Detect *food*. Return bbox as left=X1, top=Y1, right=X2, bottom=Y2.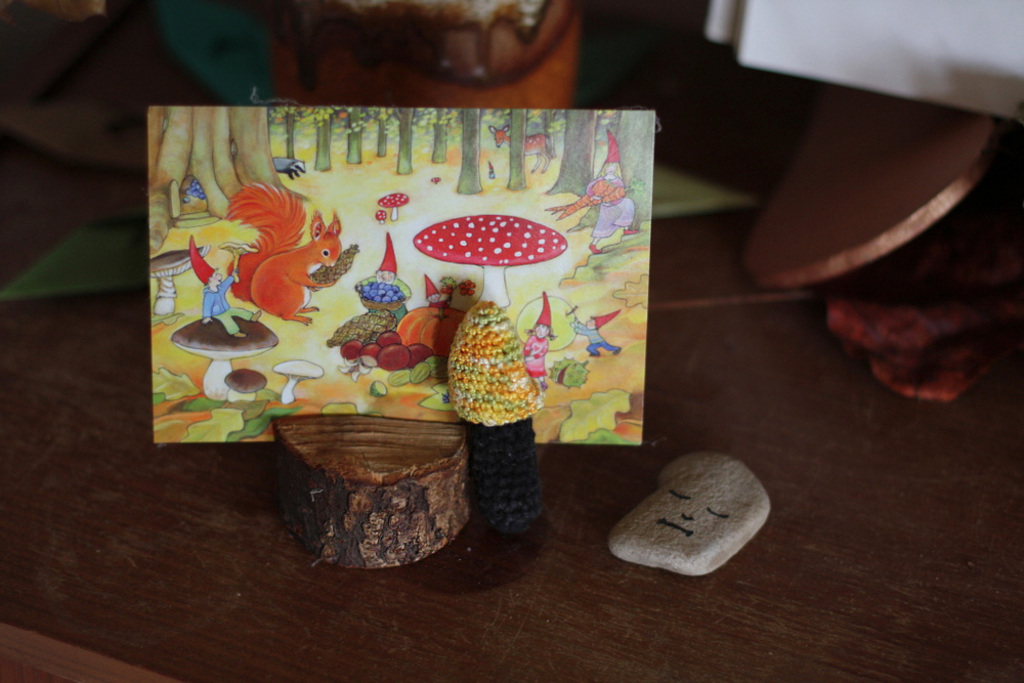
left=304, top=241, right=362, bottom=291.
